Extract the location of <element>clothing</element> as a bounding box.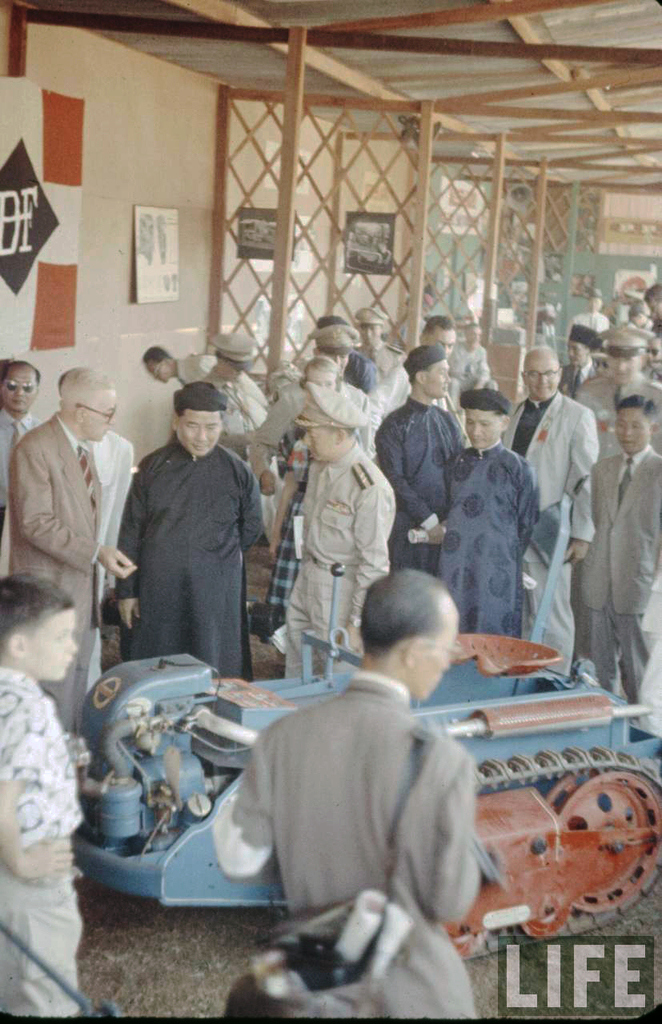
(568,458,661,700).
